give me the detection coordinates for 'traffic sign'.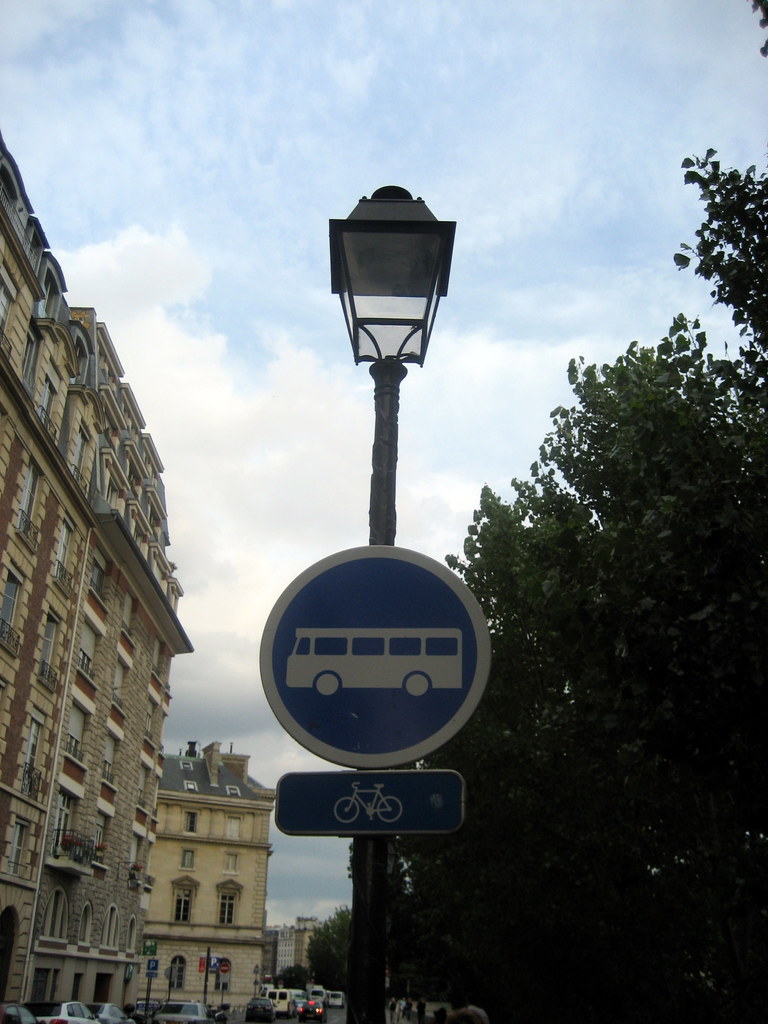
x1=254 y1=547 x2=499 y2=769.
